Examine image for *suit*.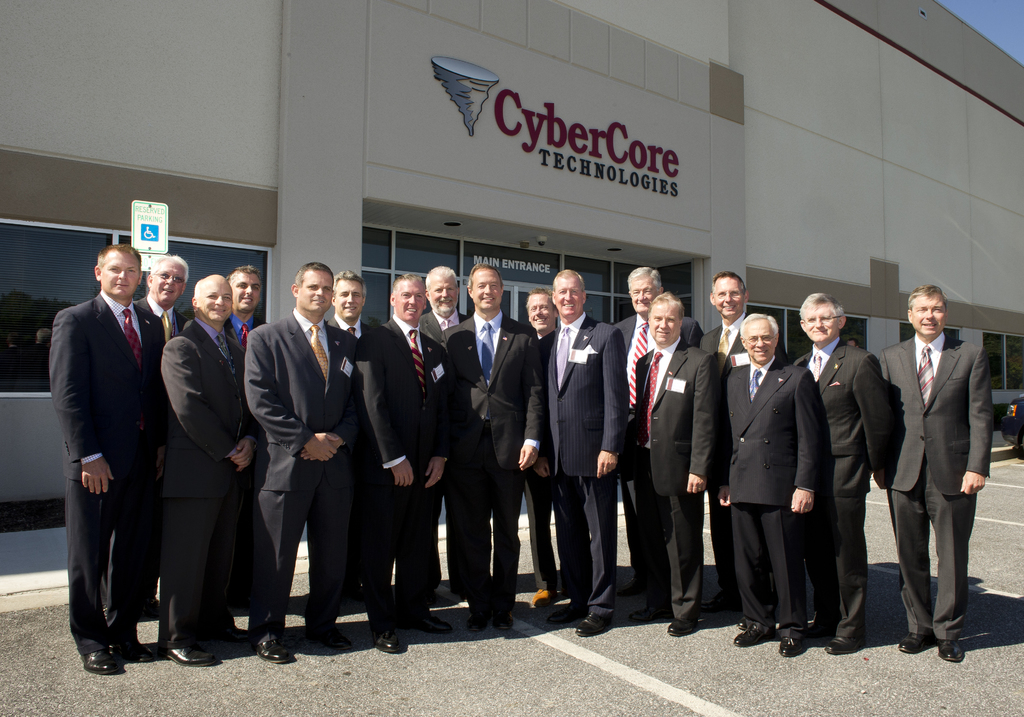
Examination result: detection(440, 307, 544, 607).
